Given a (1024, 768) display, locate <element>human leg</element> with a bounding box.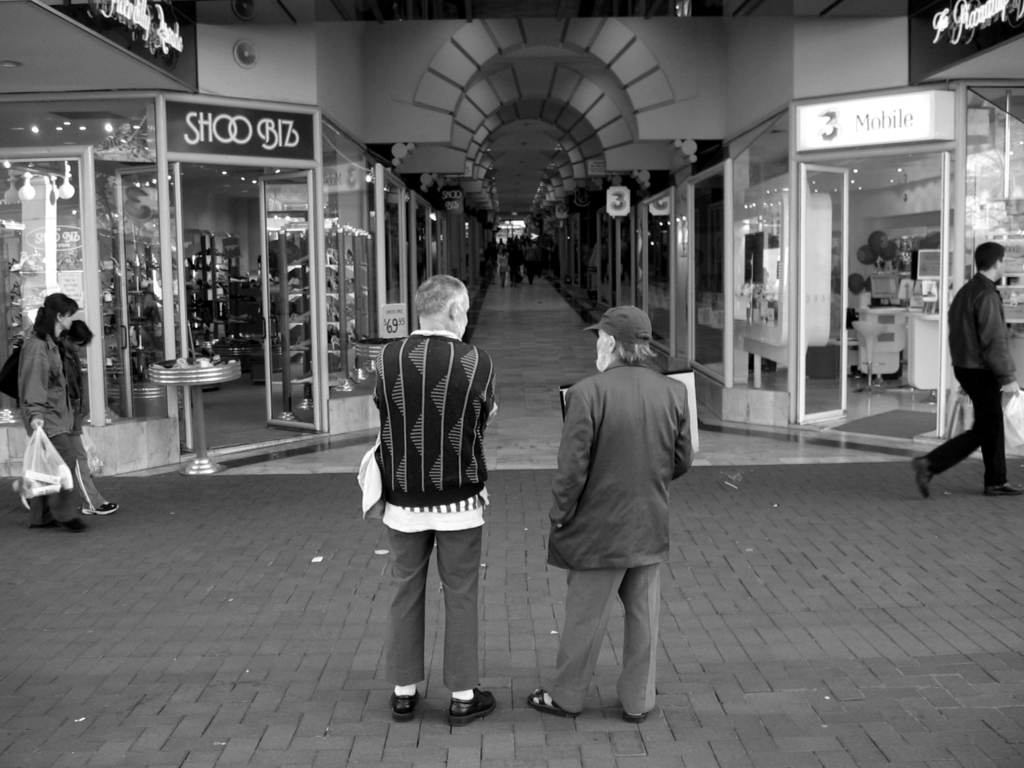
Located: x1=36, y1=442, x2=85, y2=538.
